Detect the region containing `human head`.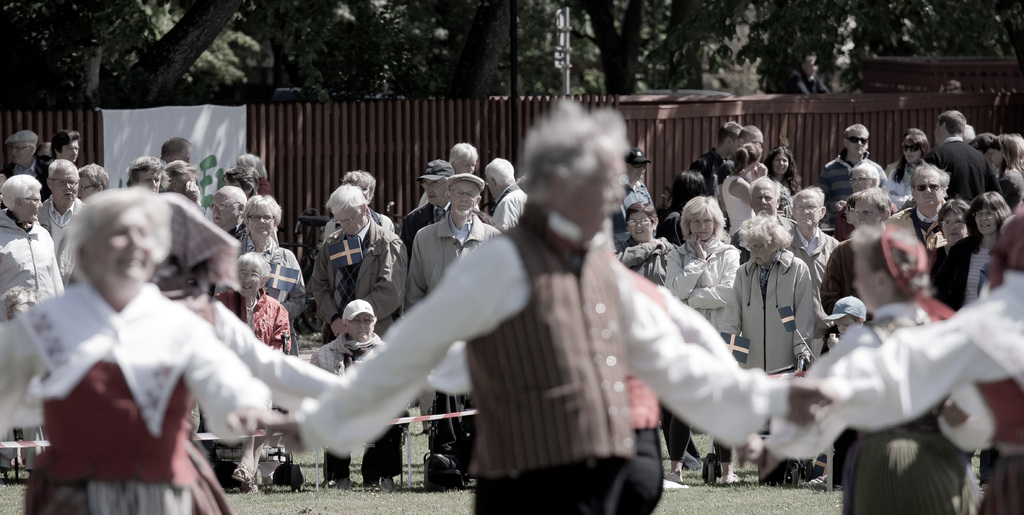
locate(521, 101, 623, 245).
